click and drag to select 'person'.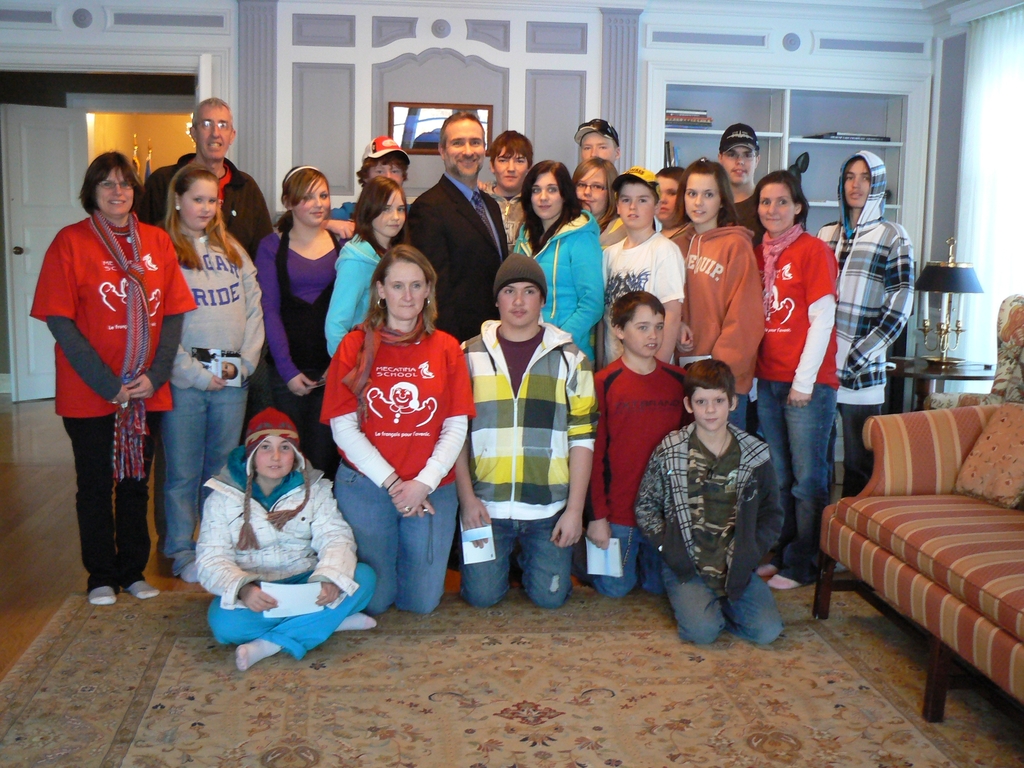
Selection: <box>33,138,179,629</box>.
